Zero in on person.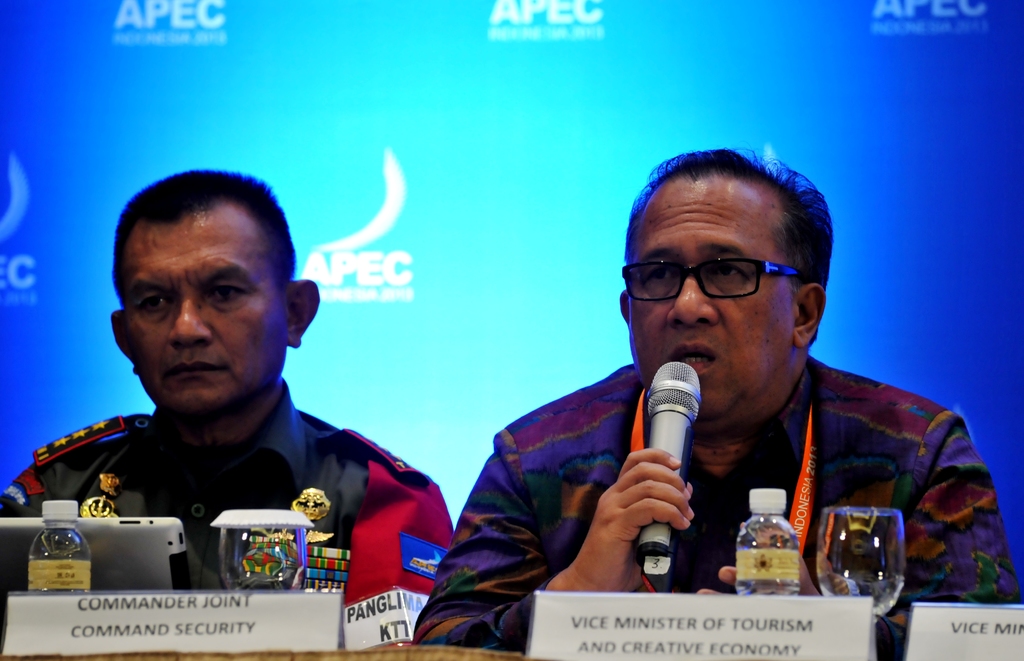
Zeroed in: crop(0, 173, 460, 657).
